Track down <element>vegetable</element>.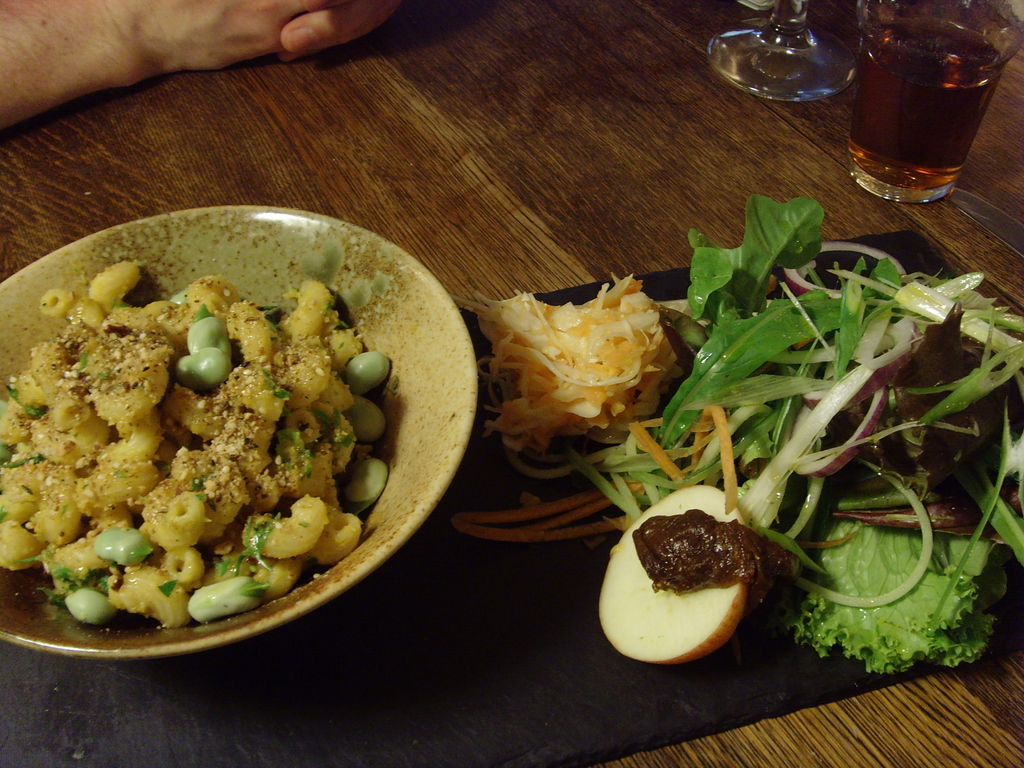
Tracked to [left=62, top=586, right=116, bottom=622].
